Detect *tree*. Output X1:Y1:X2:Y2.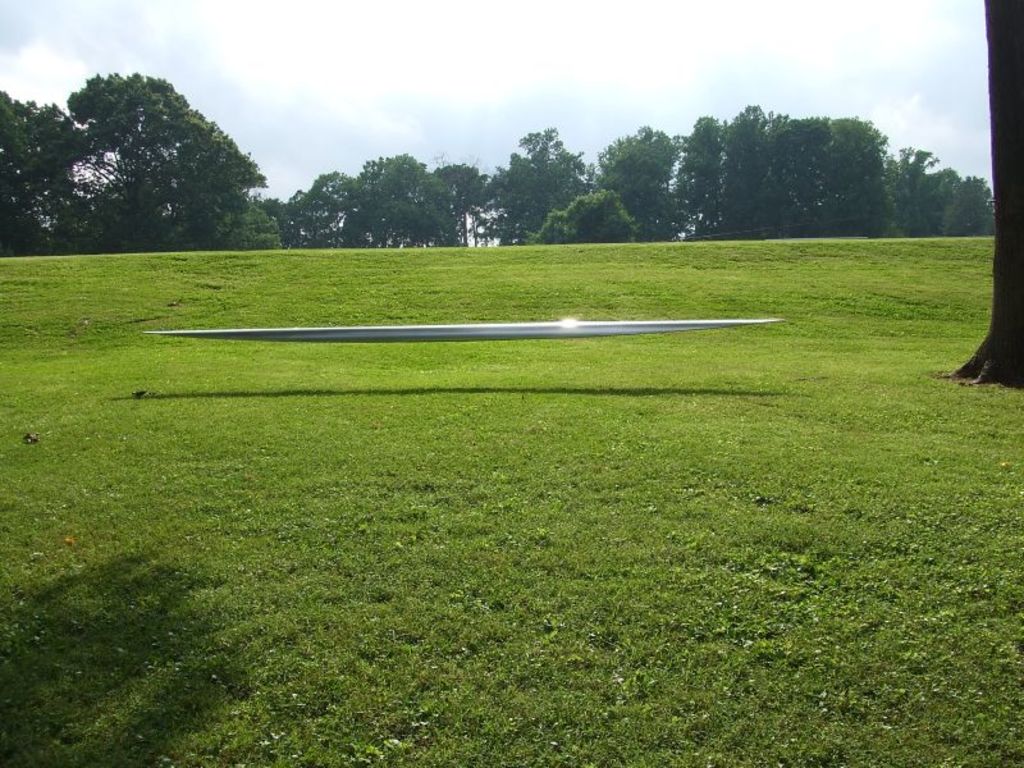
0:95:87:250.
